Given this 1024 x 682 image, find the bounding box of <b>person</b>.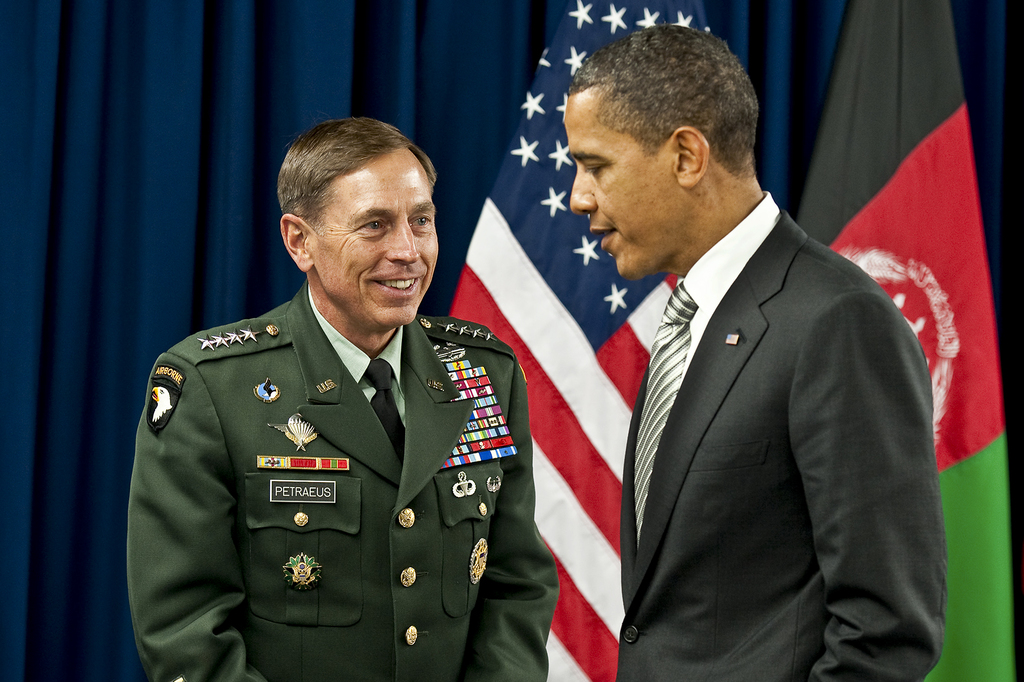
{"x1": 565, "y1": 24, "x2": 951, "y2": 681}.
